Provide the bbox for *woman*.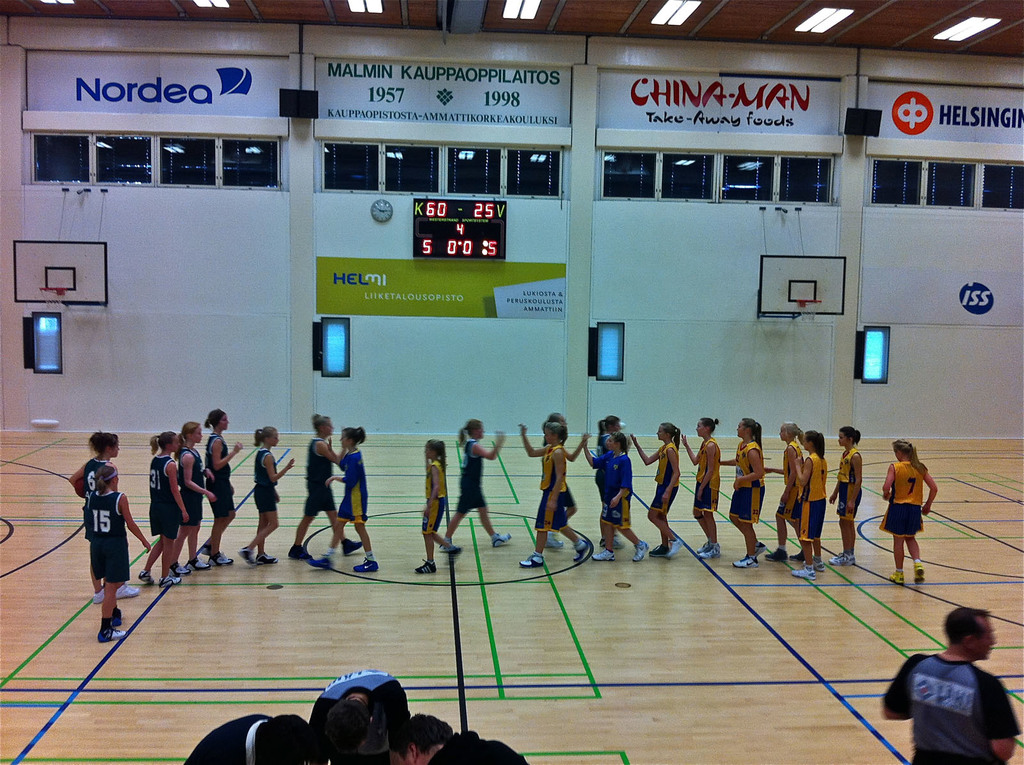
[712, 418, 765, 572].
